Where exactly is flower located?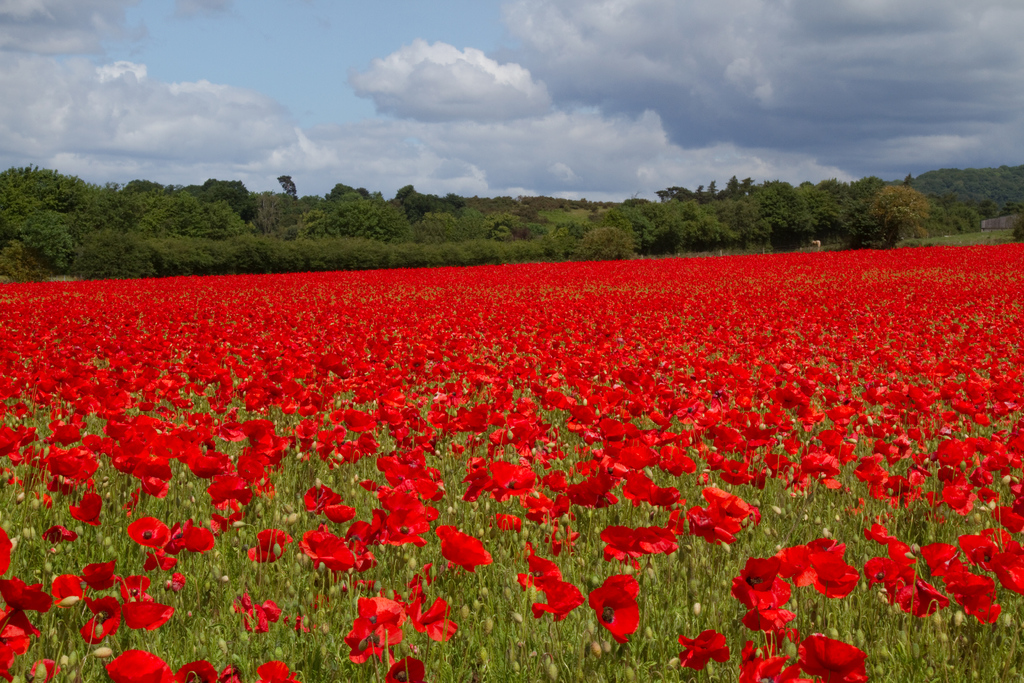
Its bounding box is (x1=250, y1=525, x2=292, y2=566).
